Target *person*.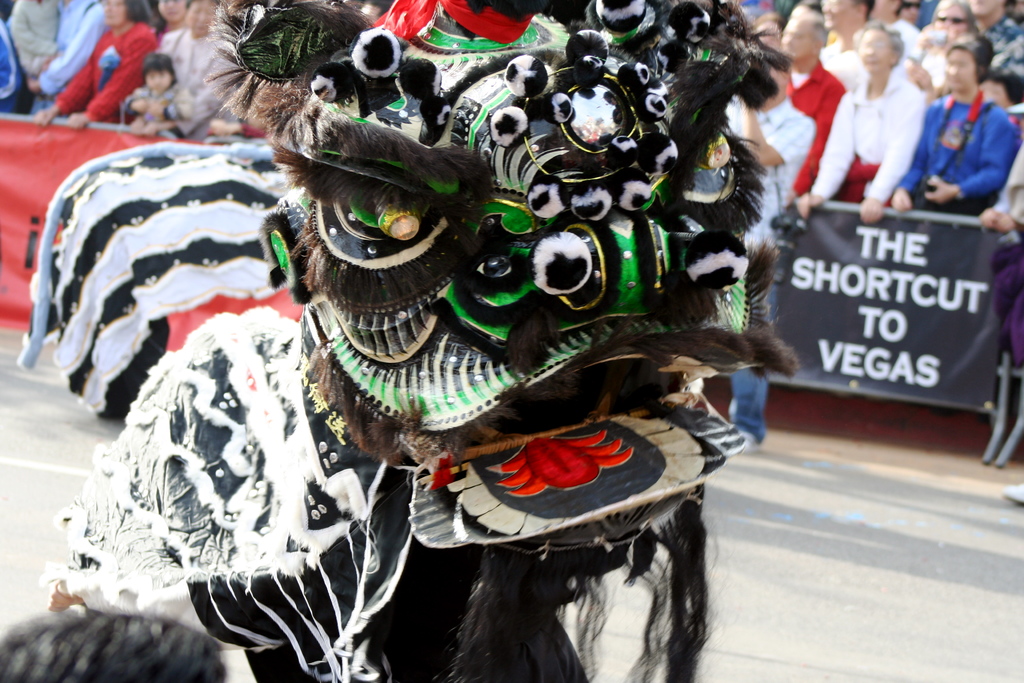
Target region: 968,0,1023,72.
